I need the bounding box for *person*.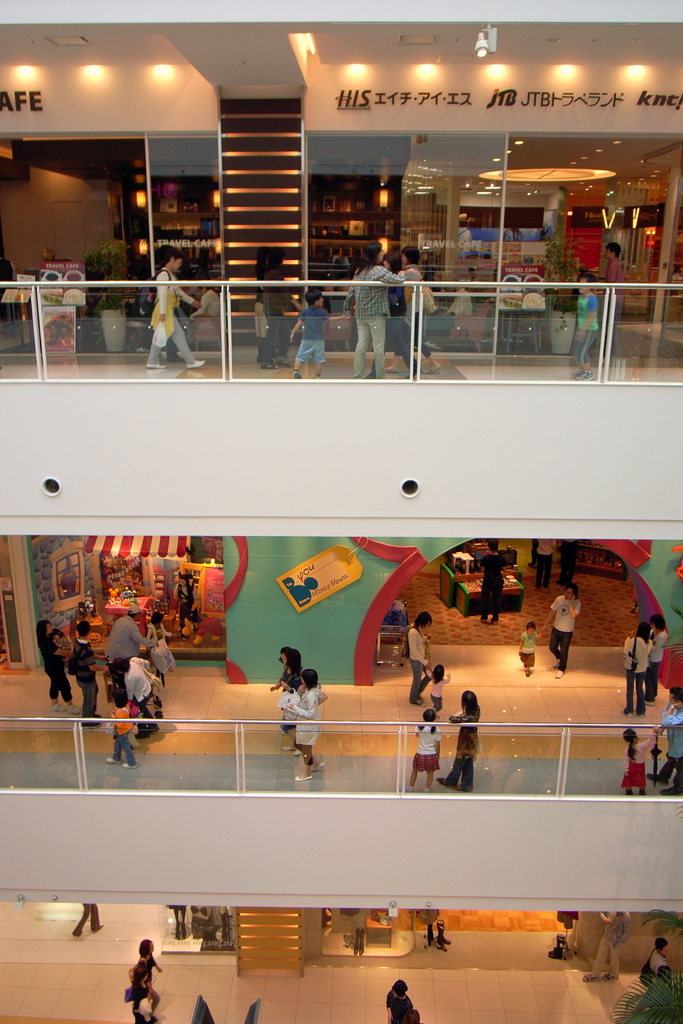
Here it is: [left=70, top=897, right=103, bottom=937].
